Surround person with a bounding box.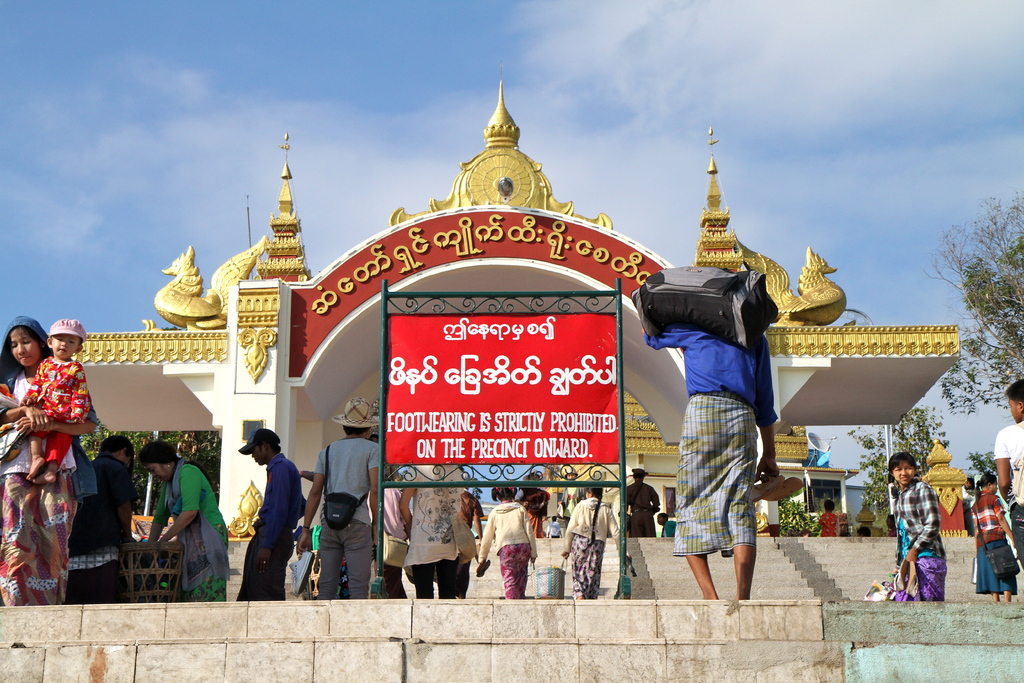
(left=890, top=452, right=947, bottom=599).
